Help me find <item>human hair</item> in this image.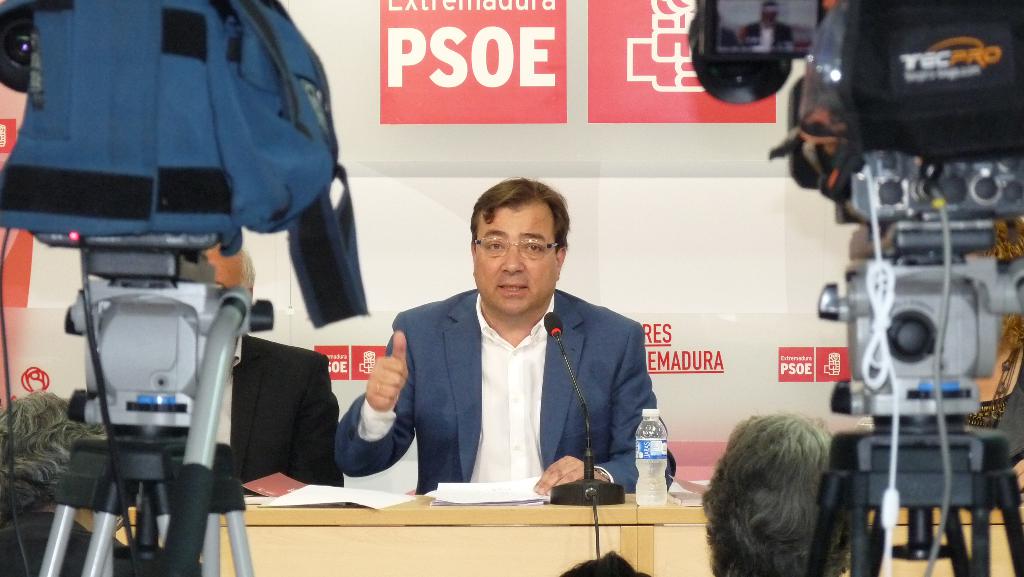
Found it: detection(240, 254, 255, 293).
